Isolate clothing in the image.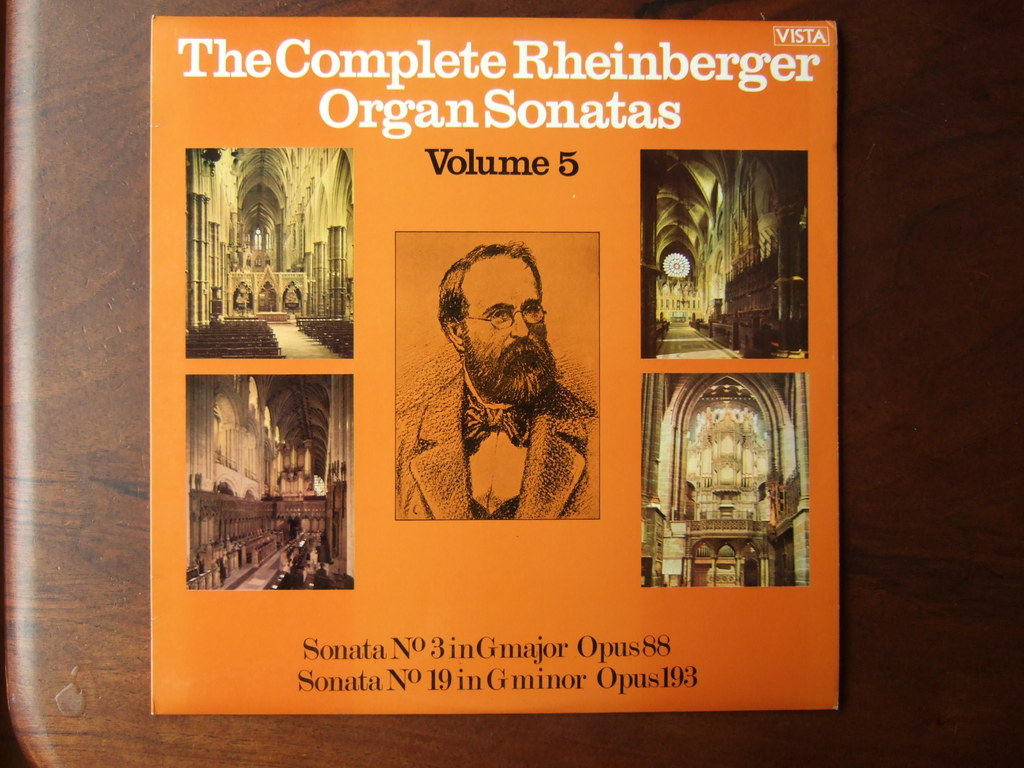
Isolated region: x1=413 y1=276 x2=586 y2=540.
